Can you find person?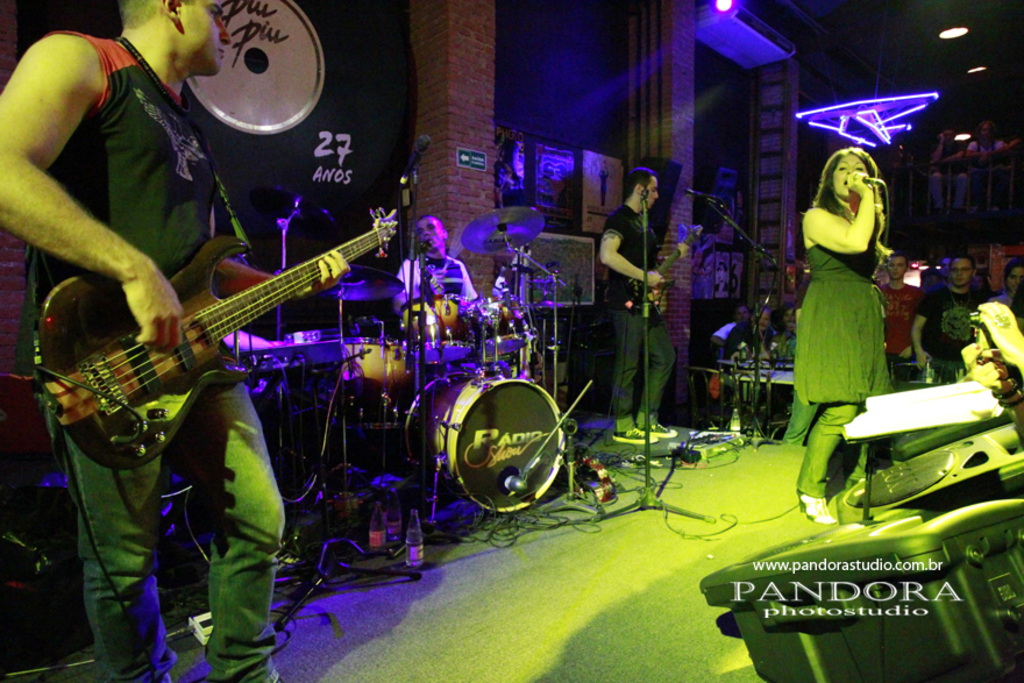
Yes, bounding box: x1=874, y1=248, x2=923, y2=470.
